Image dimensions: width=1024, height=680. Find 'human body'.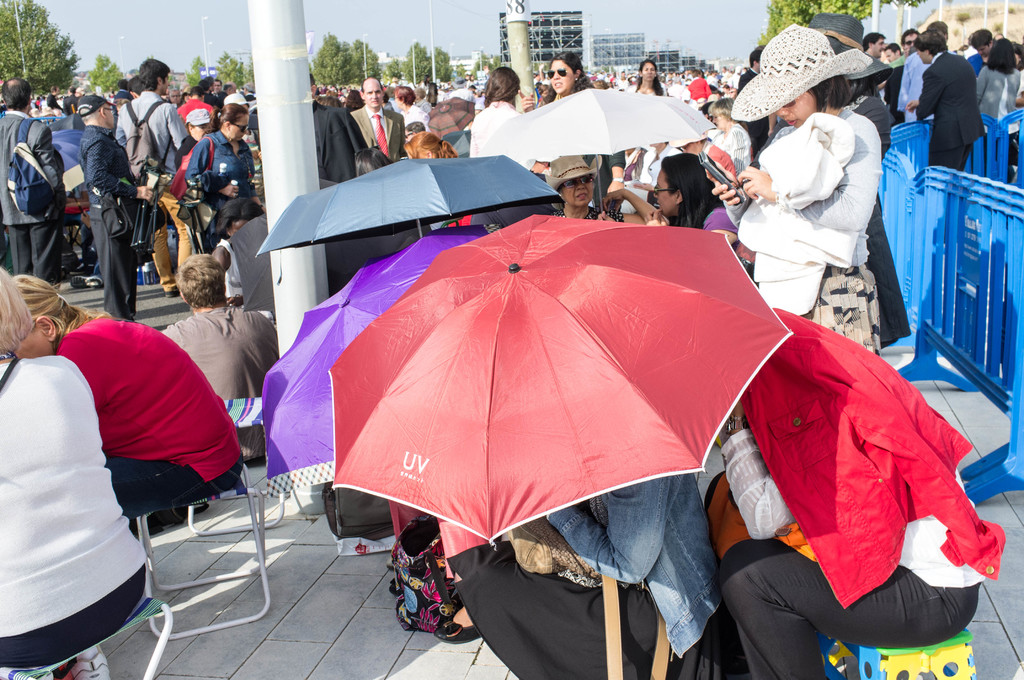
(732,33,900,353).
